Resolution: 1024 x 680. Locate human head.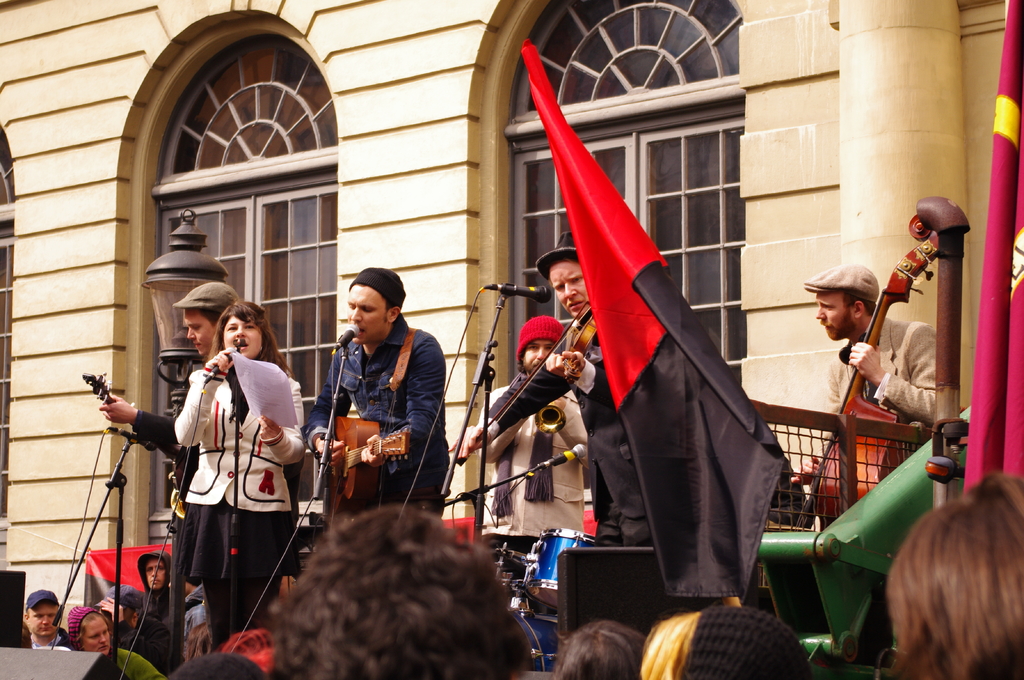
516:316:564:374.
